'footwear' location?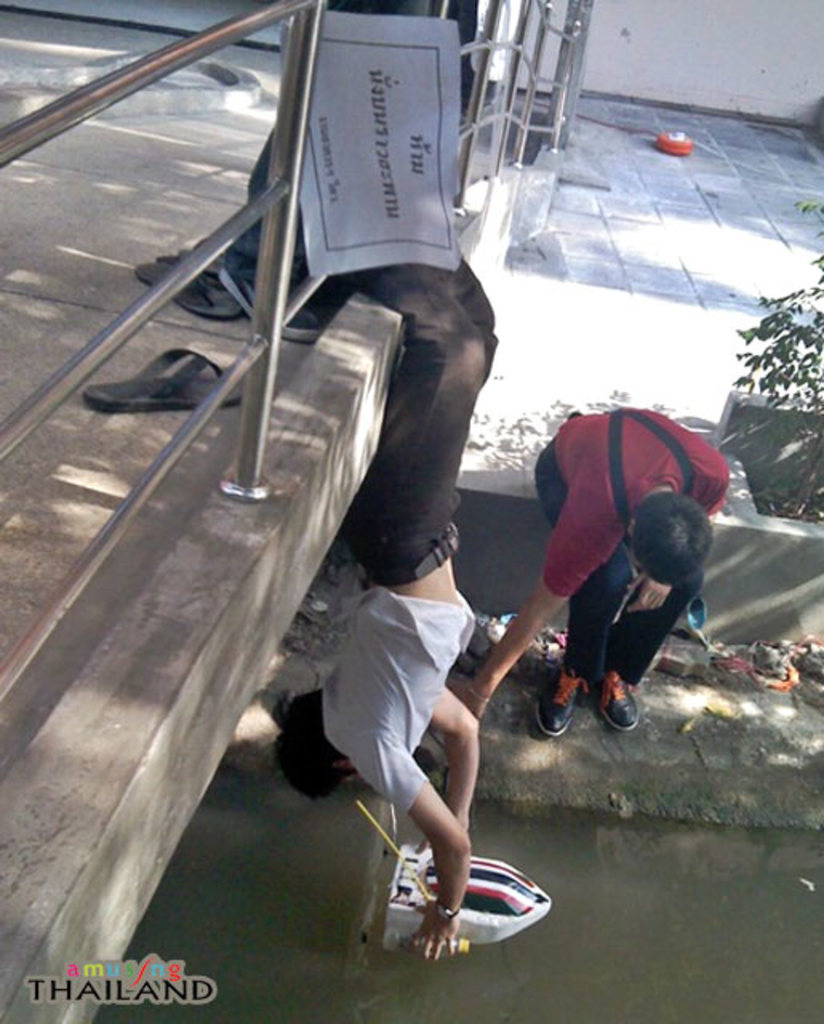
598:661:645:733
